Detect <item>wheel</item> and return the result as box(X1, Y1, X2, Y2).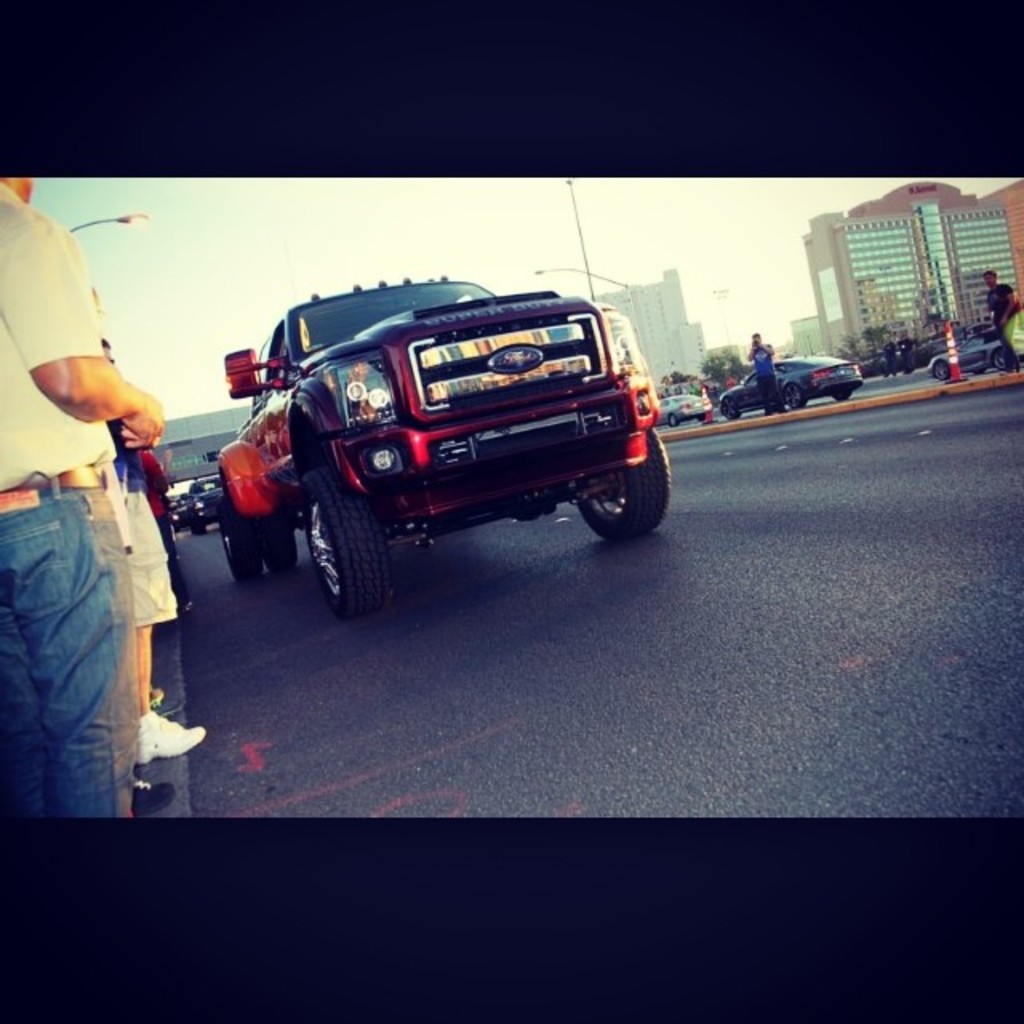
box(784, 382, 805, 408).
